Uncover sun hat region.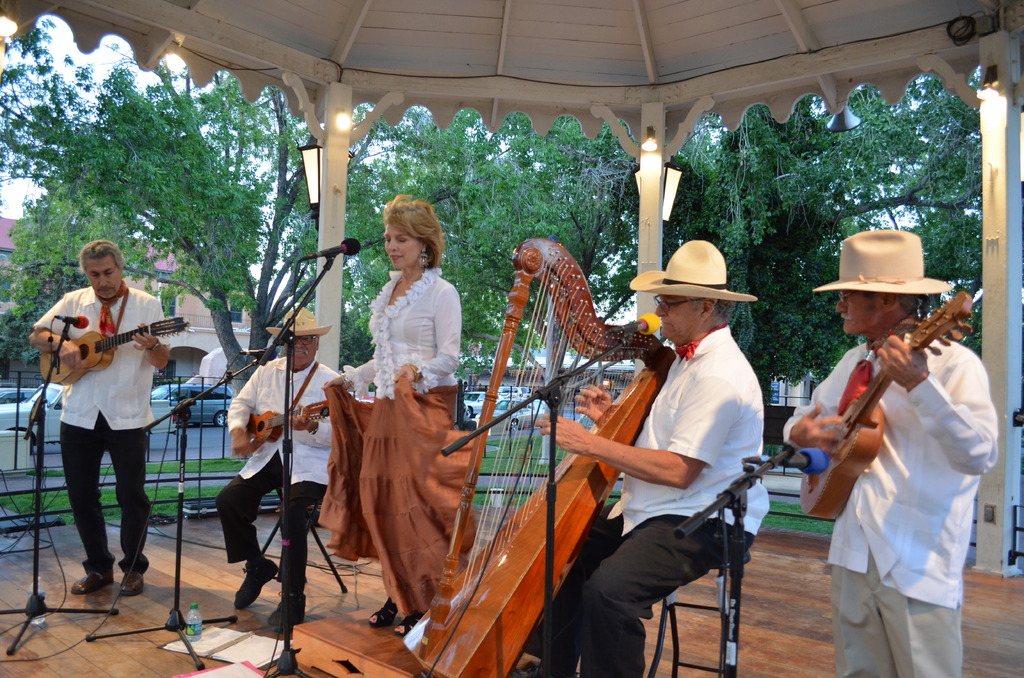
Uncovered: bbox=[266, 302, 332, 344].
